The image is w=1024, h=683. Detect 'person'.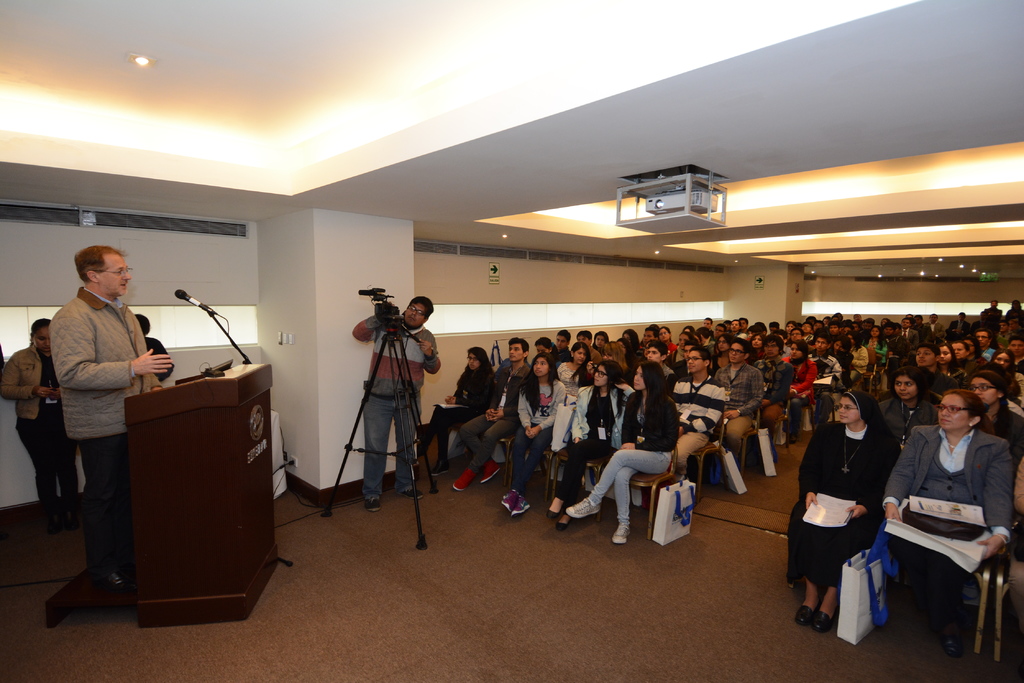
Detection: bbox=[796, 390, 904, 618].
